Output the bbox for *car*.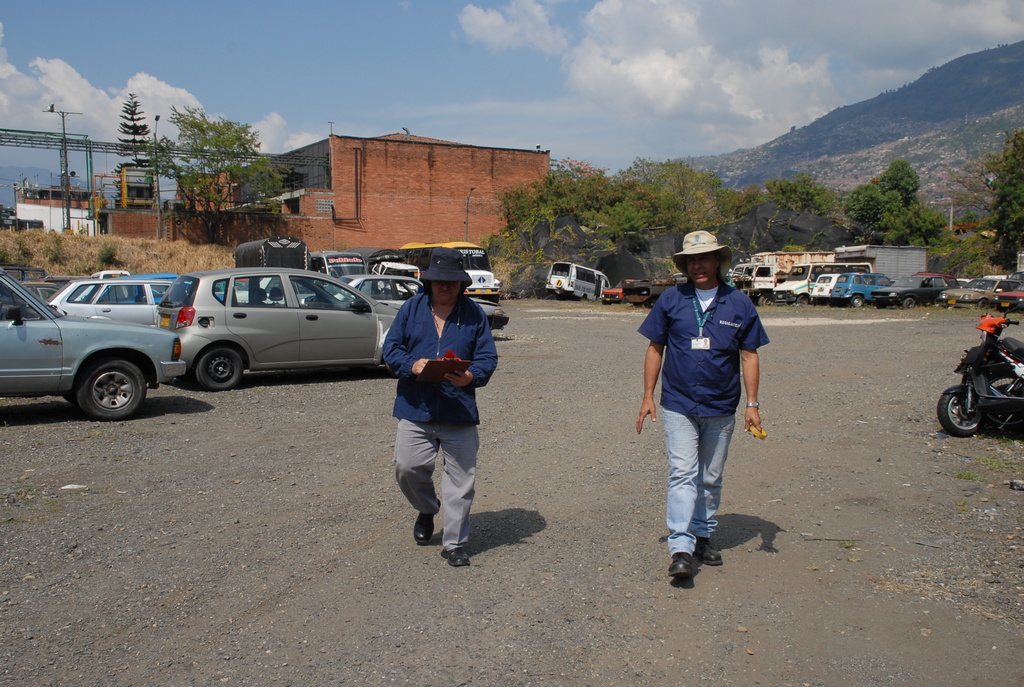
942/275/1023/305.
